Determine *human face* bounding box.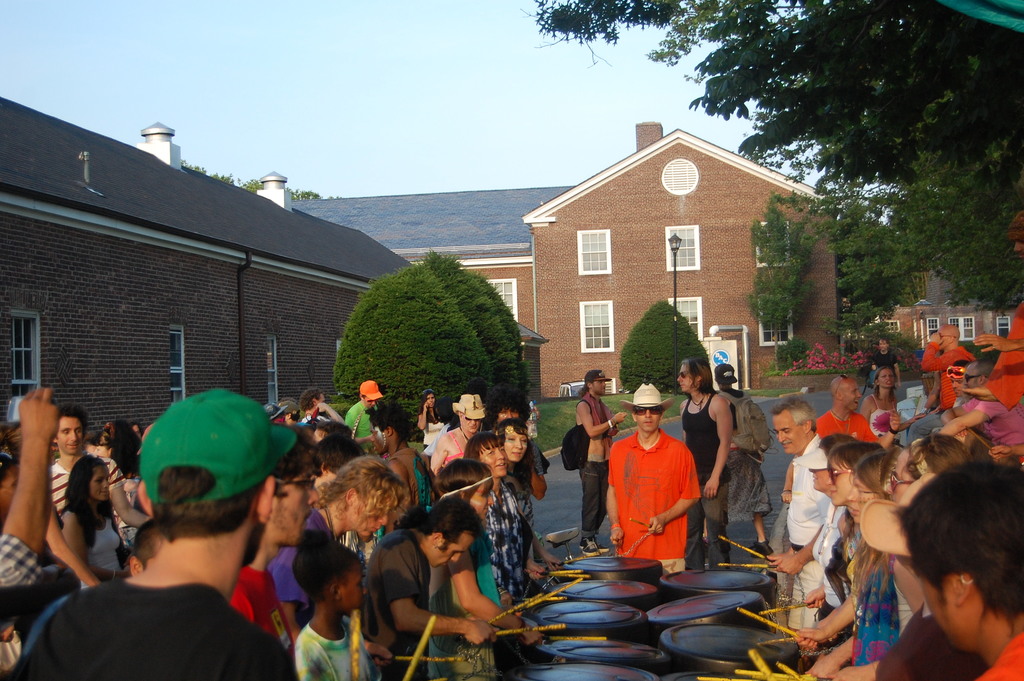
Determined: 632,407,661,432.
